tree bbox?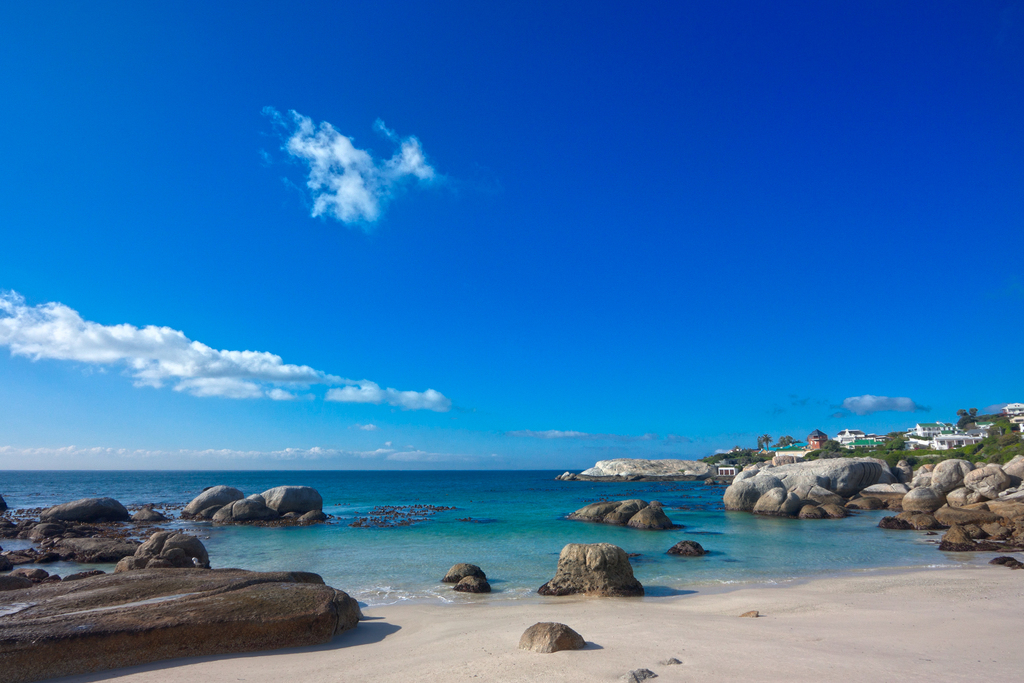
box(950, 425, 1023, 471)
